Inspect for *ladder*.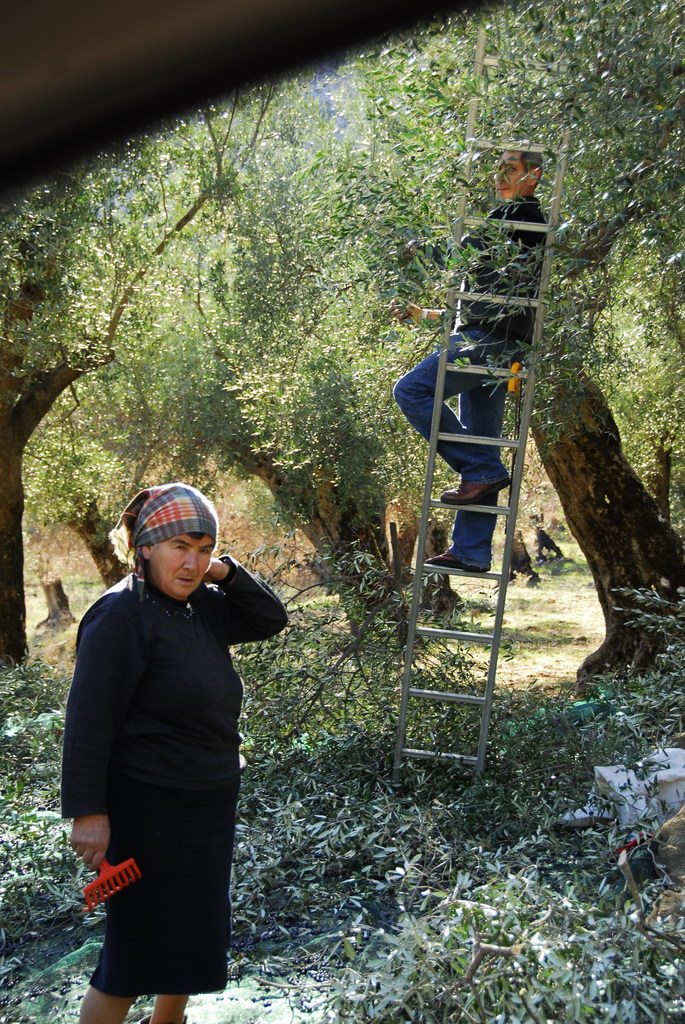
Inspection: <region>387, 0, 587, 783</region>.
